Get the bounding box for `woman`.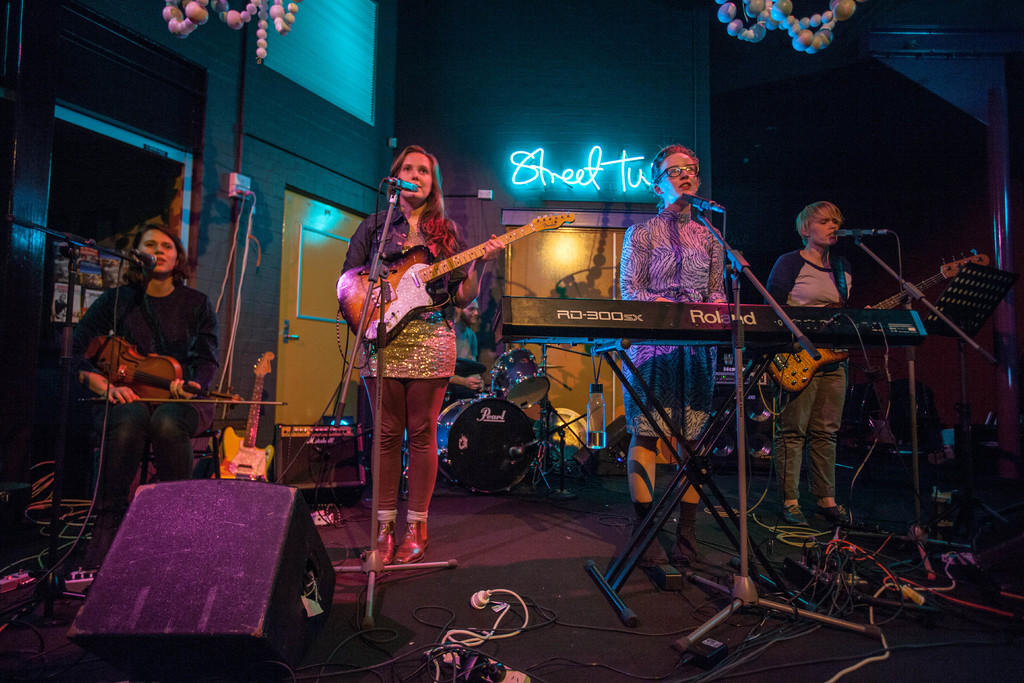
72,220,221,575.
